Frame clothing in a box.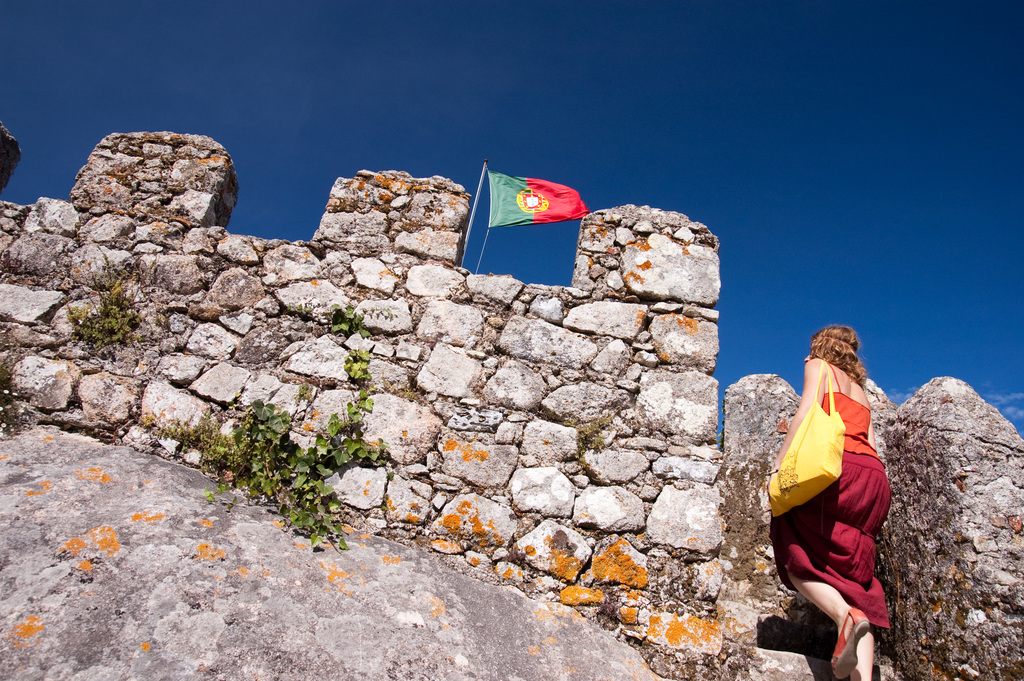
locate(781, 362, 897, 620).
